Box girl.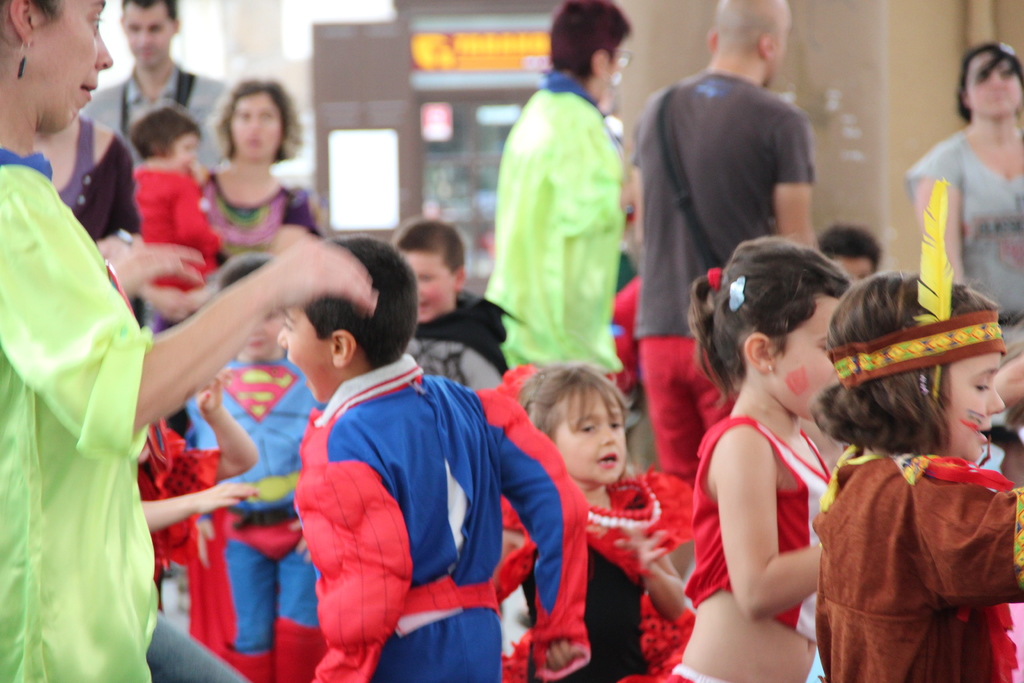
detection(488, 359, 696, 682).
